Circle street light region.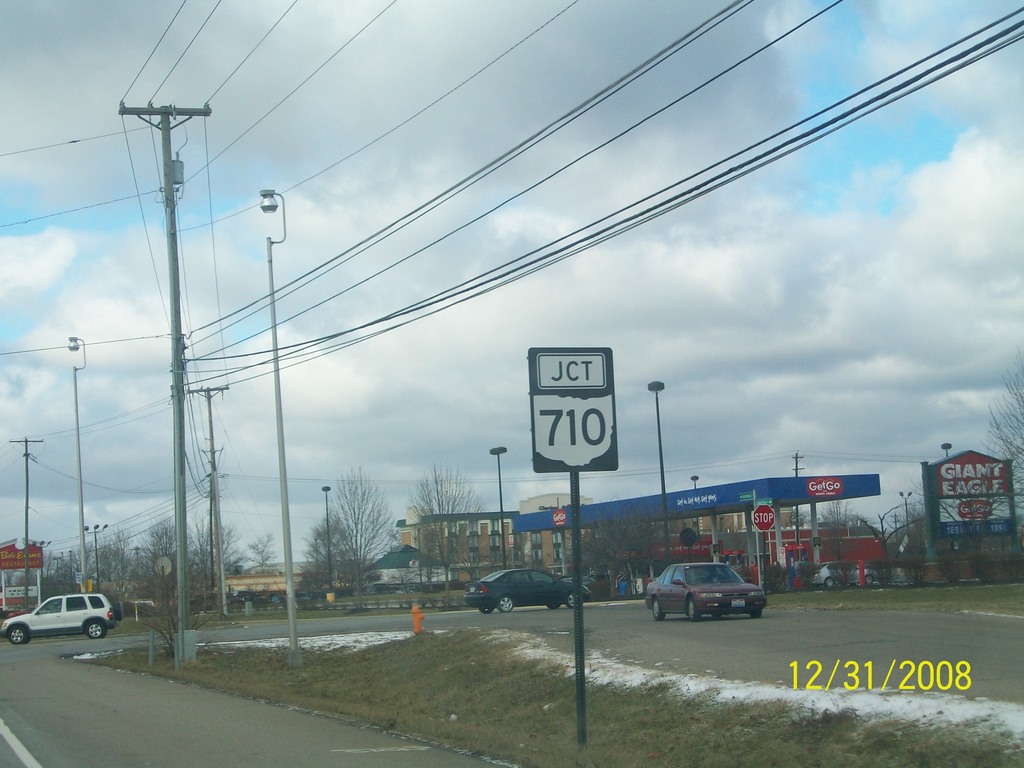
Region: Rect(487, 438, 509, 572).
